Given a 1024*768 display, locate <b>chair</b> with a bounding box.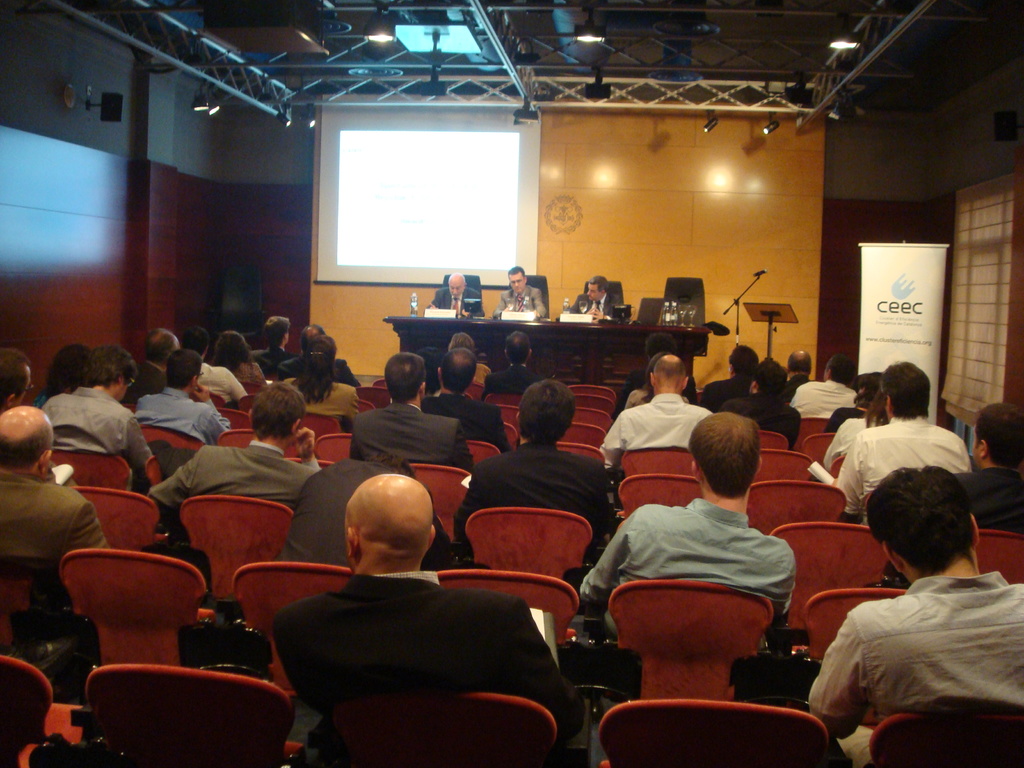
Located: bbox(45, 448, 144, 492).
